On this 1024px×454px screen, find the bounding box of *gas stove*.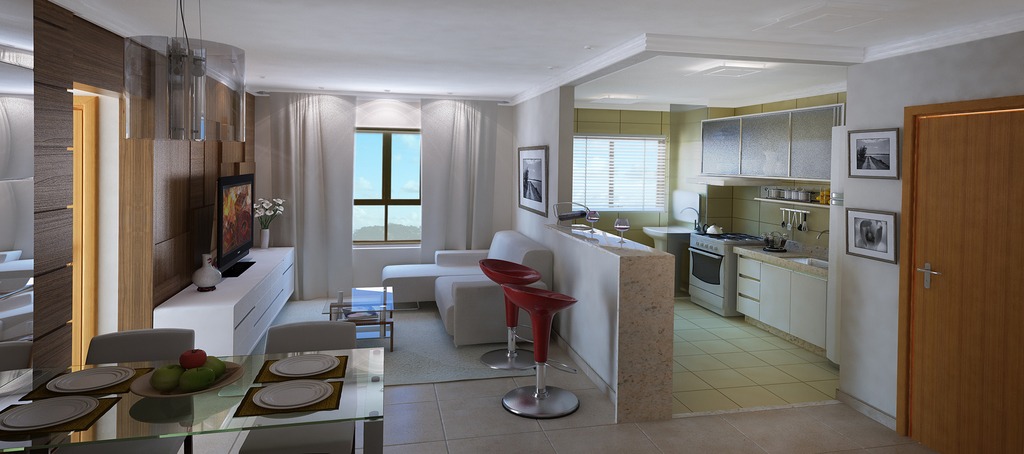
Bounding box: 699 230 764 247.
